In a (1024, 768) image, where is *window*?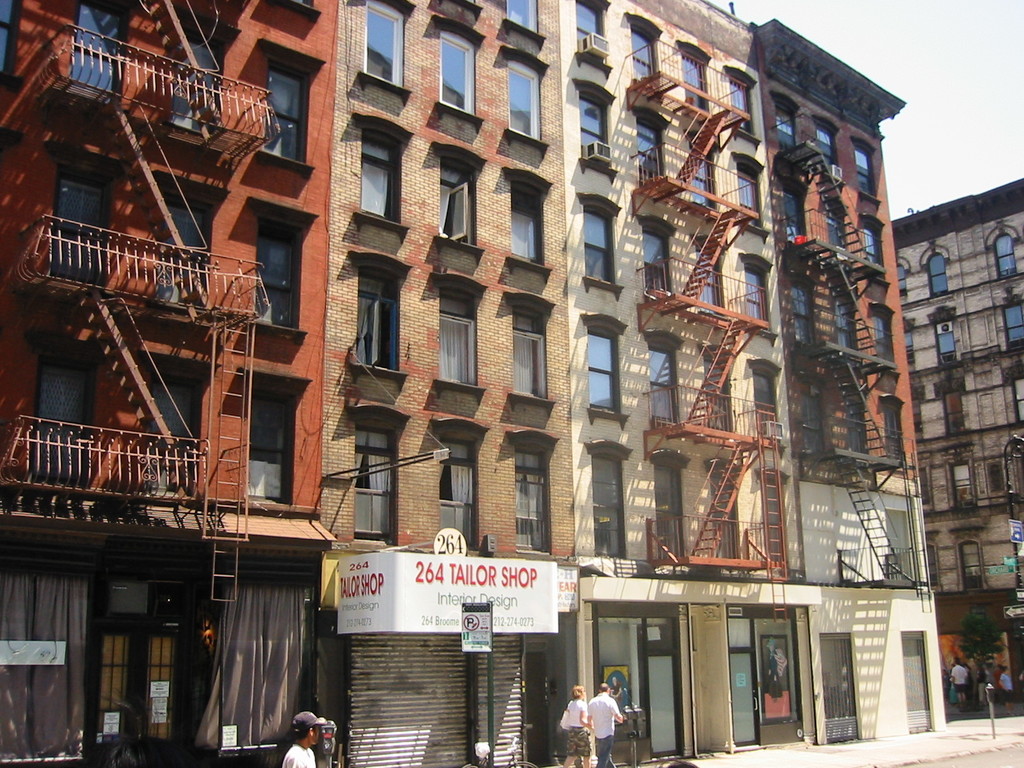
[586,444,632,560].
